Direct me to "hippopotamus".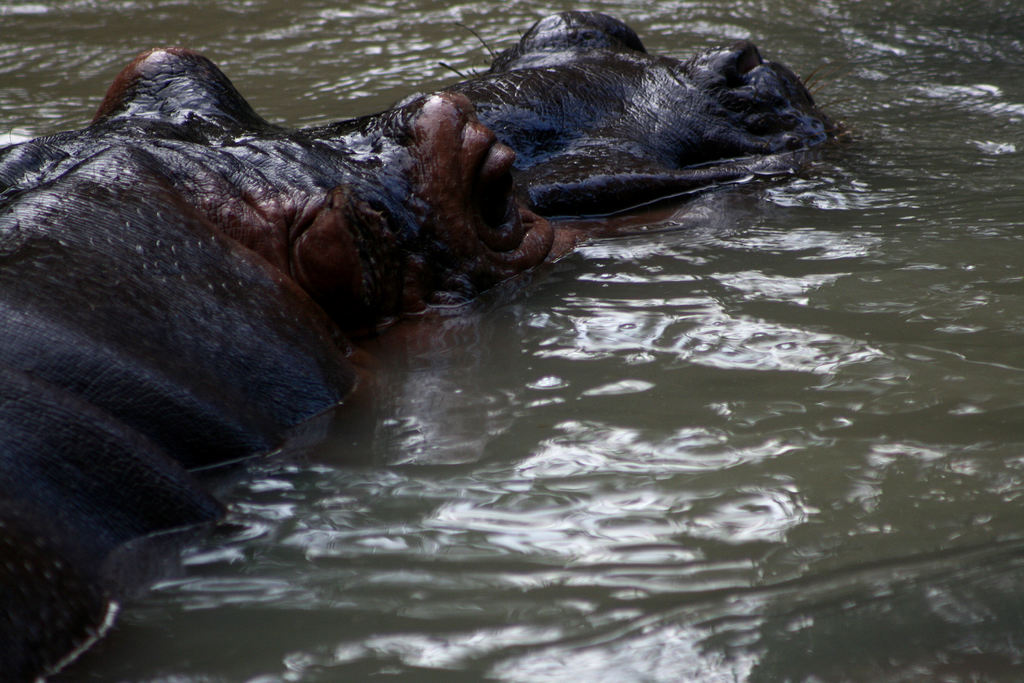
Direction: 0/4/839/682.
